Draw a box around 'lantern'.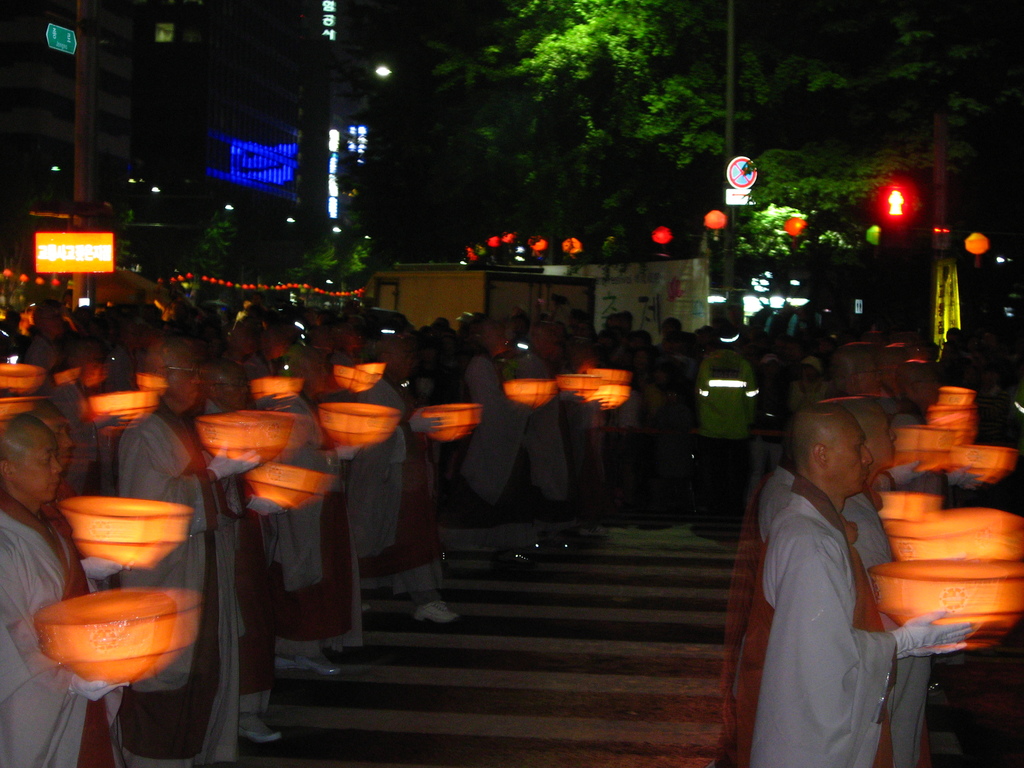
<bbox>929, 405, 974, 425</bbox>.
